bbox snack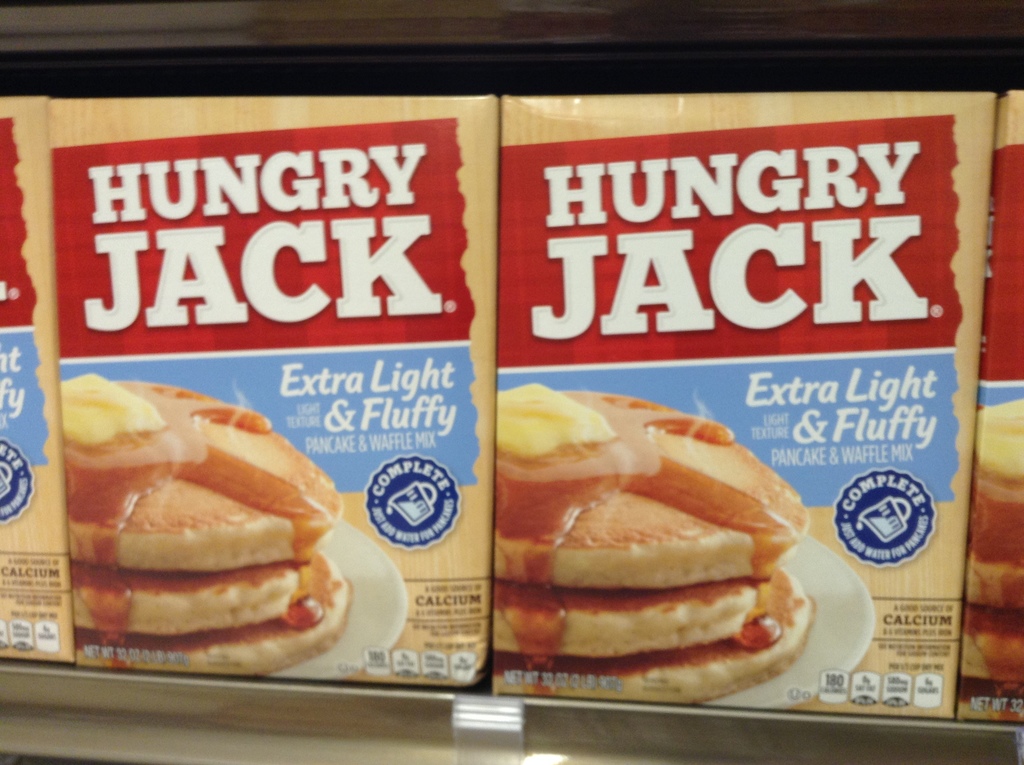
l=39, t=379, r=345, b=654
